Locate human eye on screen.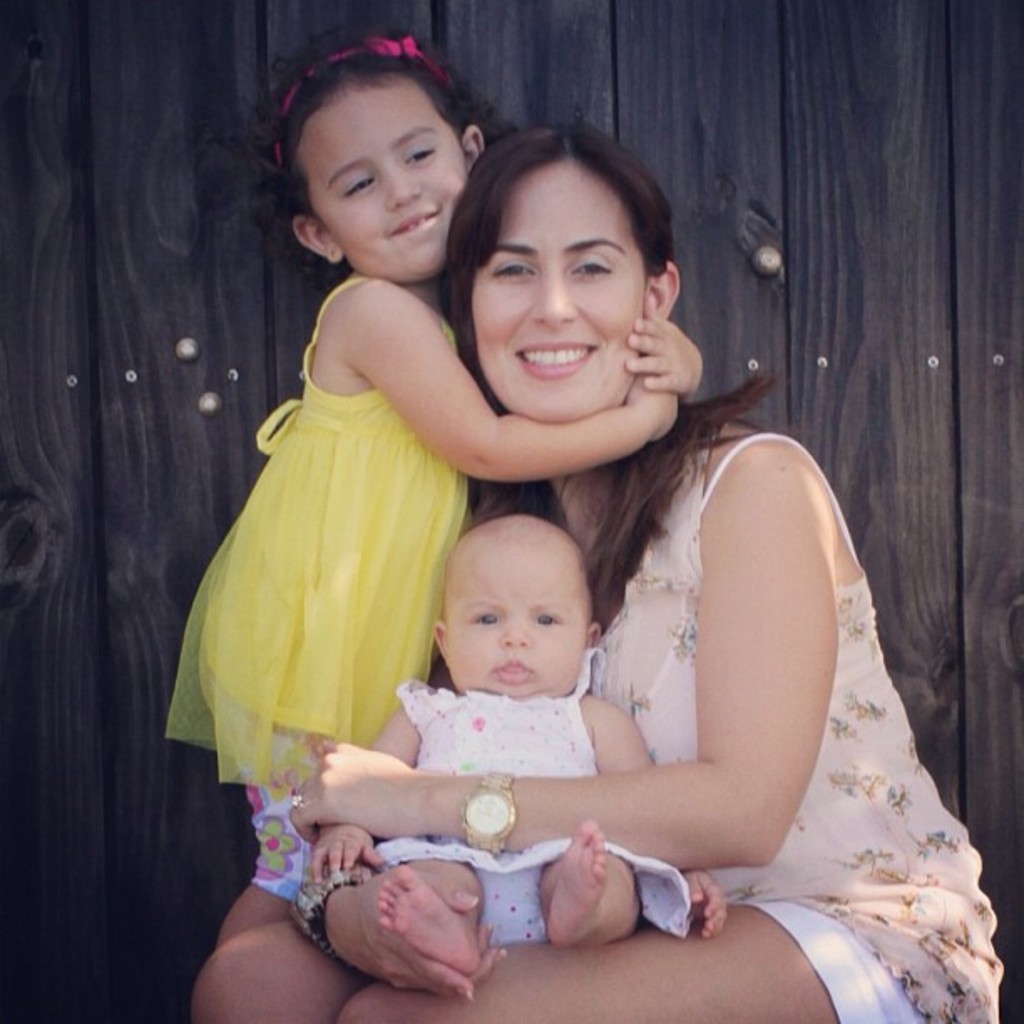
On screen at [571, 258, 614, 278].
